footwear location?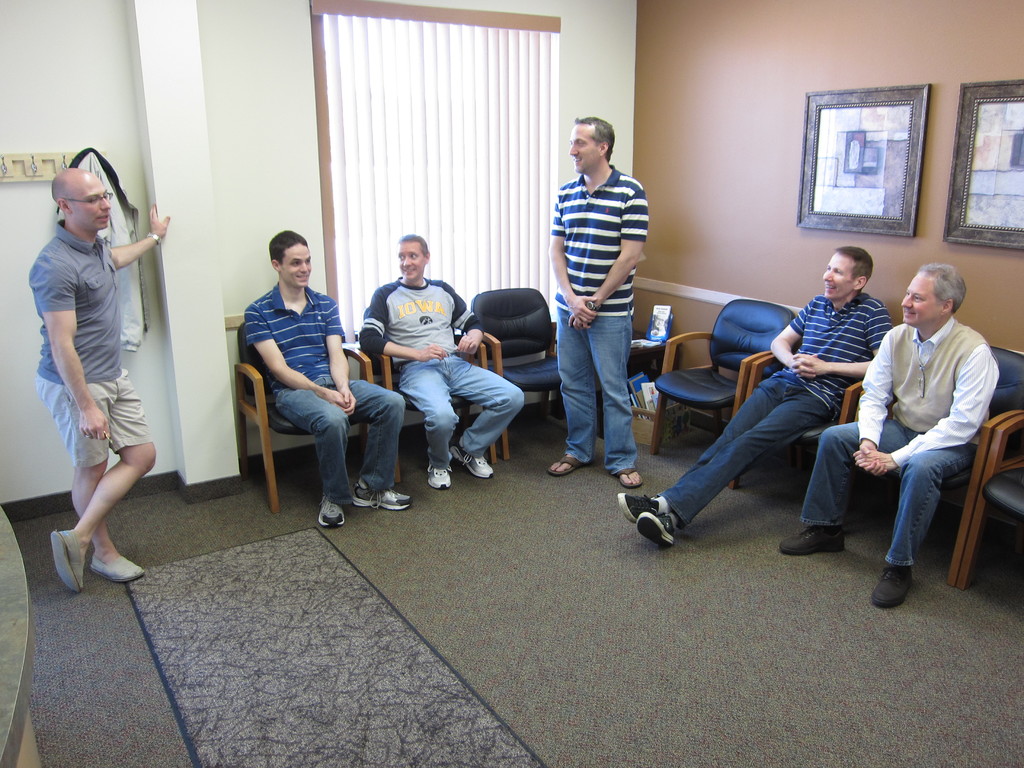
<bbox>53, 528, 81, 595</bbox>
